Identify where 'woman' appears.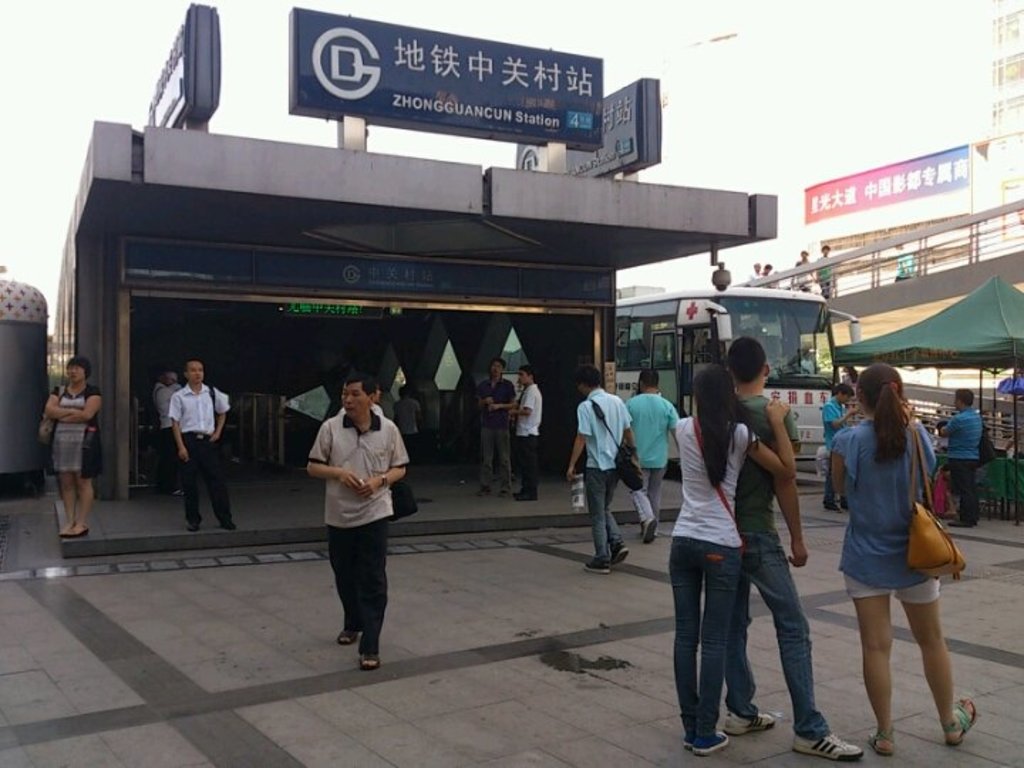
Appears at 43,360,104,538.
